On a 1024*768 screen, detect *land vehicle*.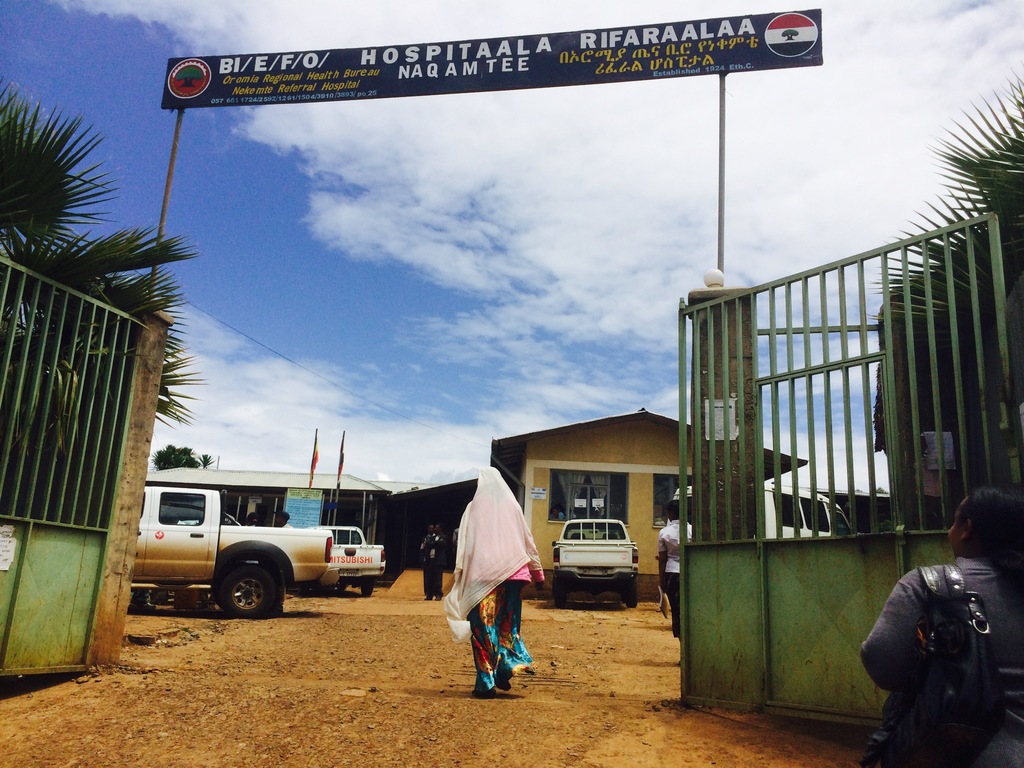
562,509,652,611.
